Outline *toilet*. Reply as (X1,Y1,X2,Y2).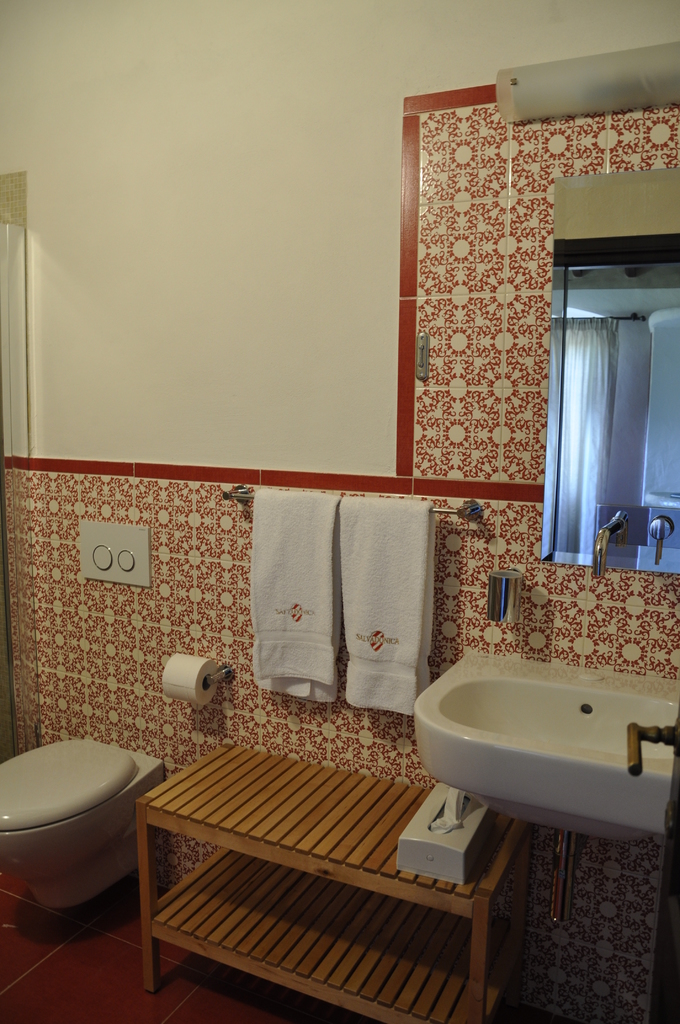
(4,746,154,926).
